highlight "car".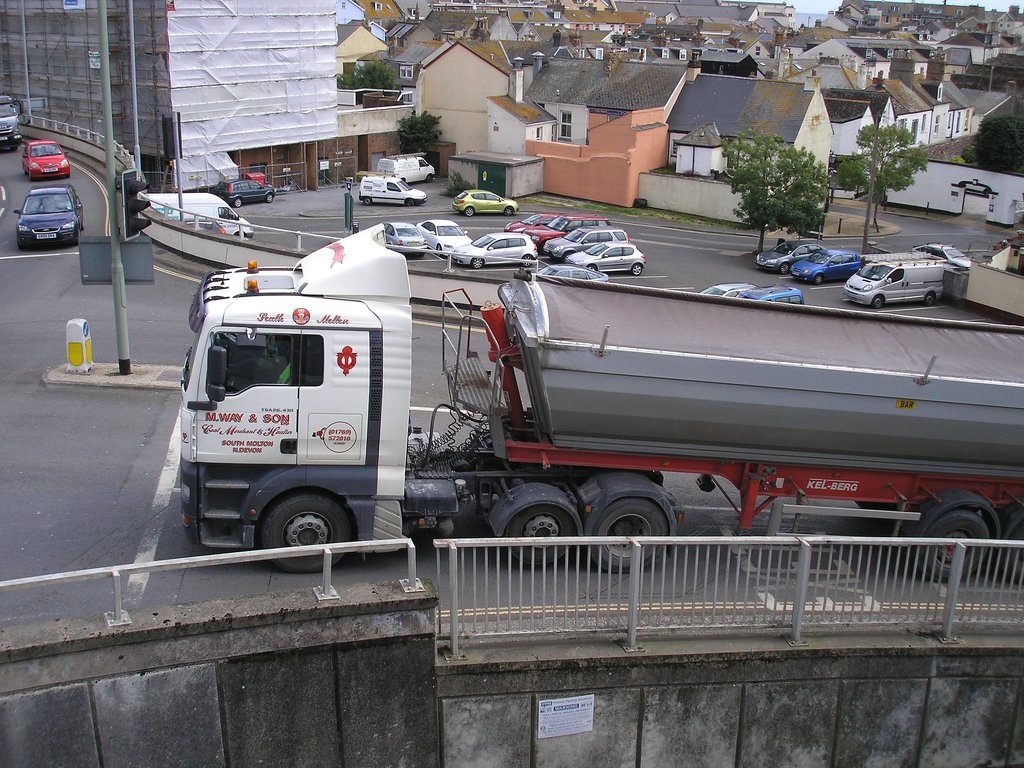
Highlighted region: <region>355, 173, 424, 208</region>.
